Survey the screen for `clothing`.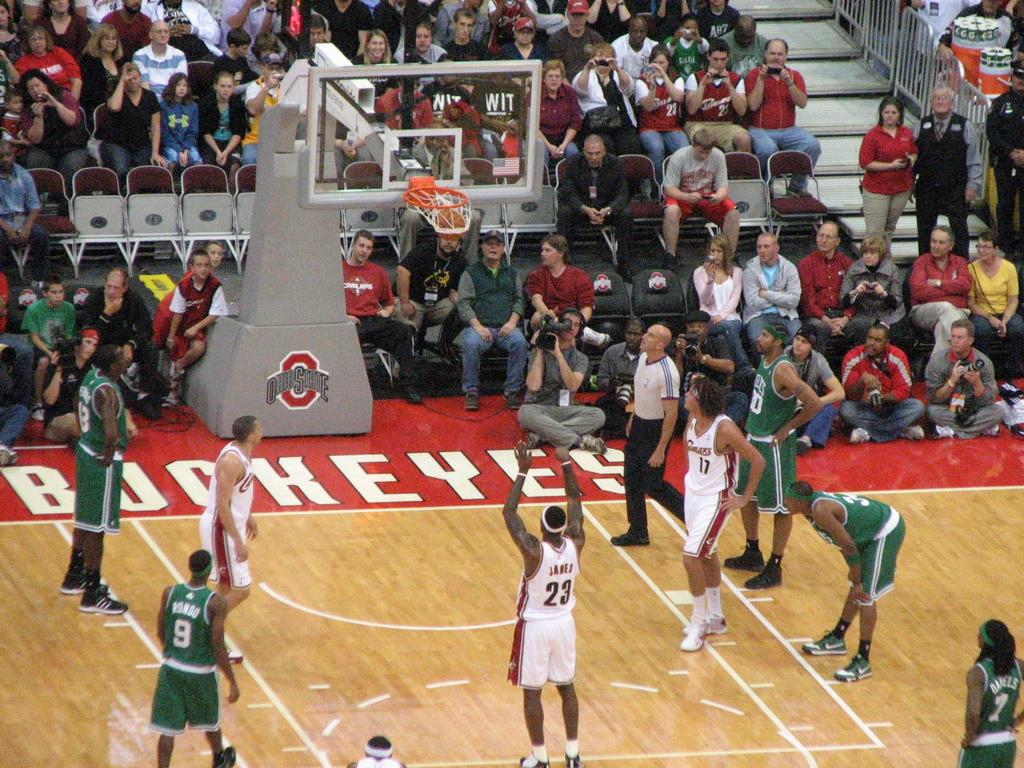
Survey found: (0, 342, 24, 445).
